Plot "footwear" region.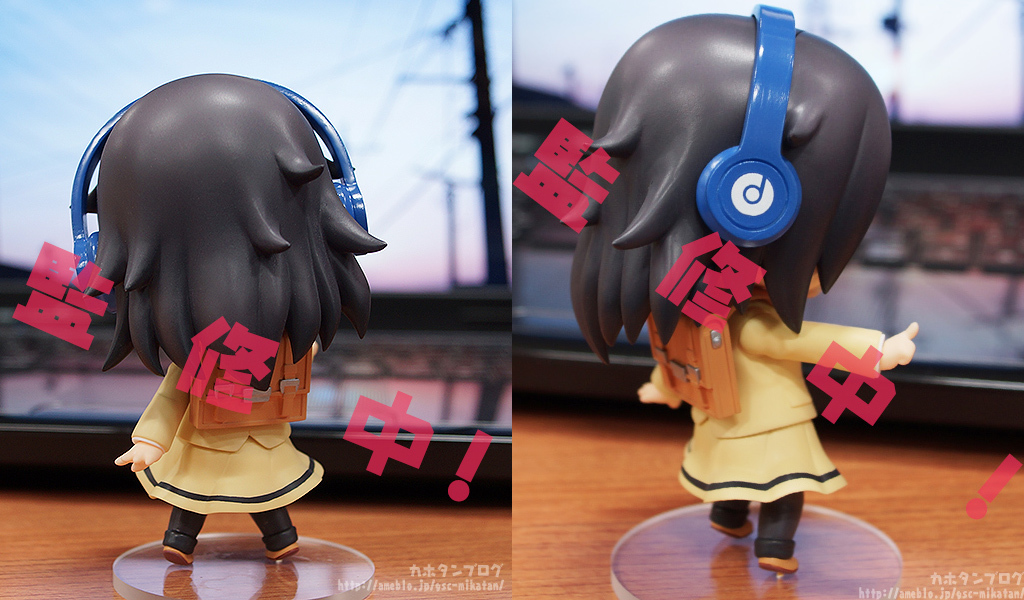
Plotted at <region>710, 522, 754, 539</region>.
